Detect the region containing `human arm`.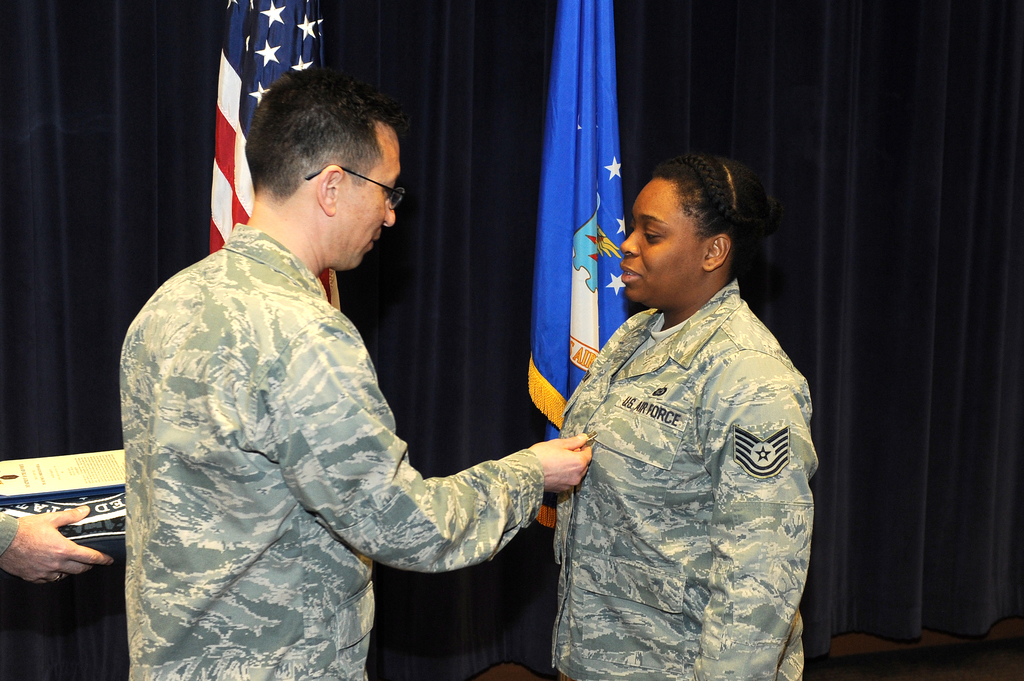
box(283, 308, 578, 616).
